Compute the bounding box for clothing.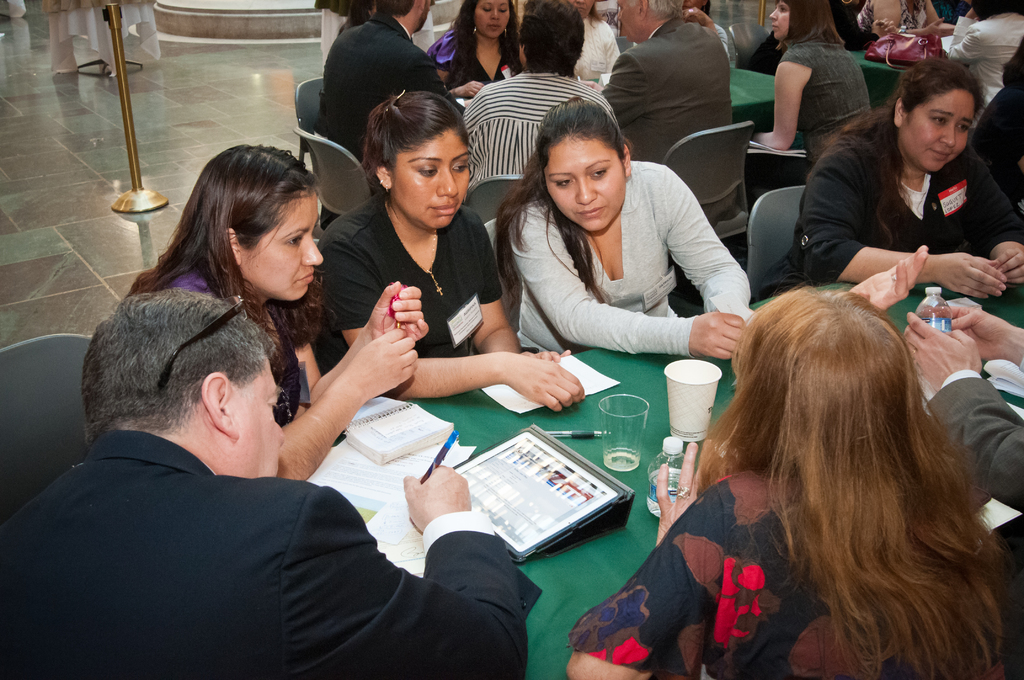
<bbox>317, 10, 441, 158</bbox>.
